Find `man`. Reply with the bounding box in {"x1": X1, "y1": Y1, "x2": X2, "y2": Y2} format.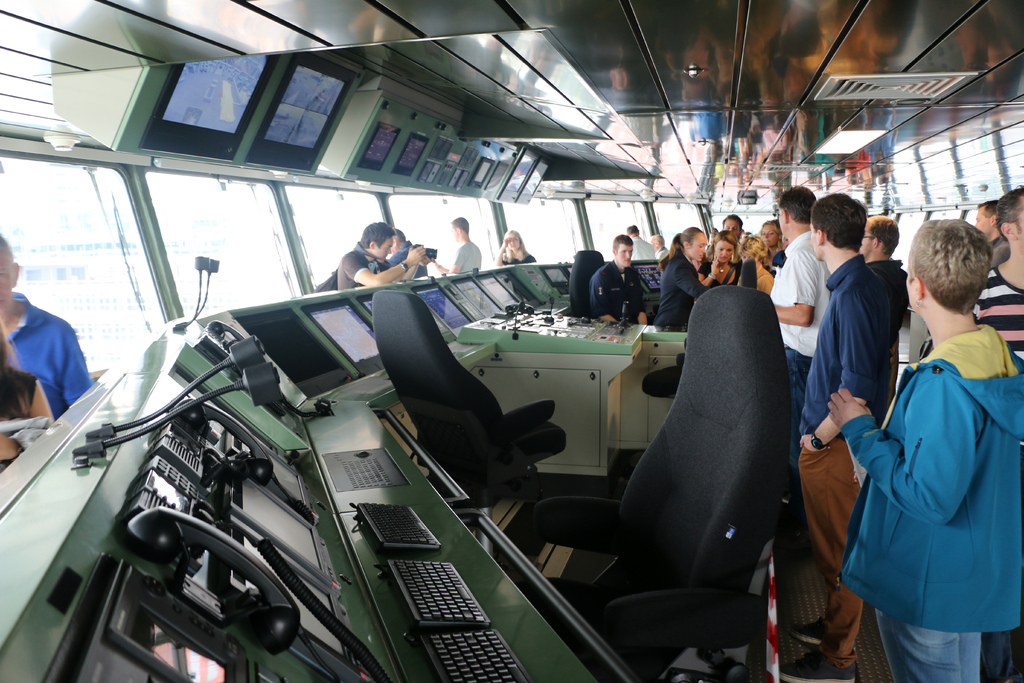
{"x1": 450, "y1": 214, "x2": 486, "y2": 270}.
